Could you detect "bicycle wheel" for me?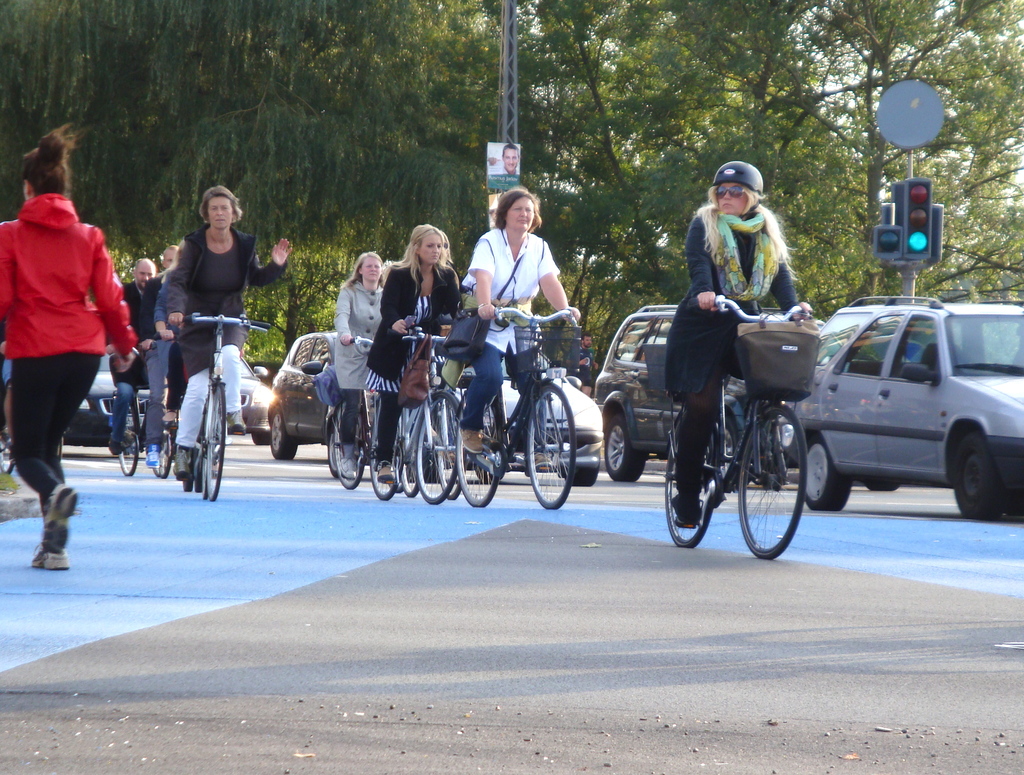
Detection result: 153 423 173 477.
